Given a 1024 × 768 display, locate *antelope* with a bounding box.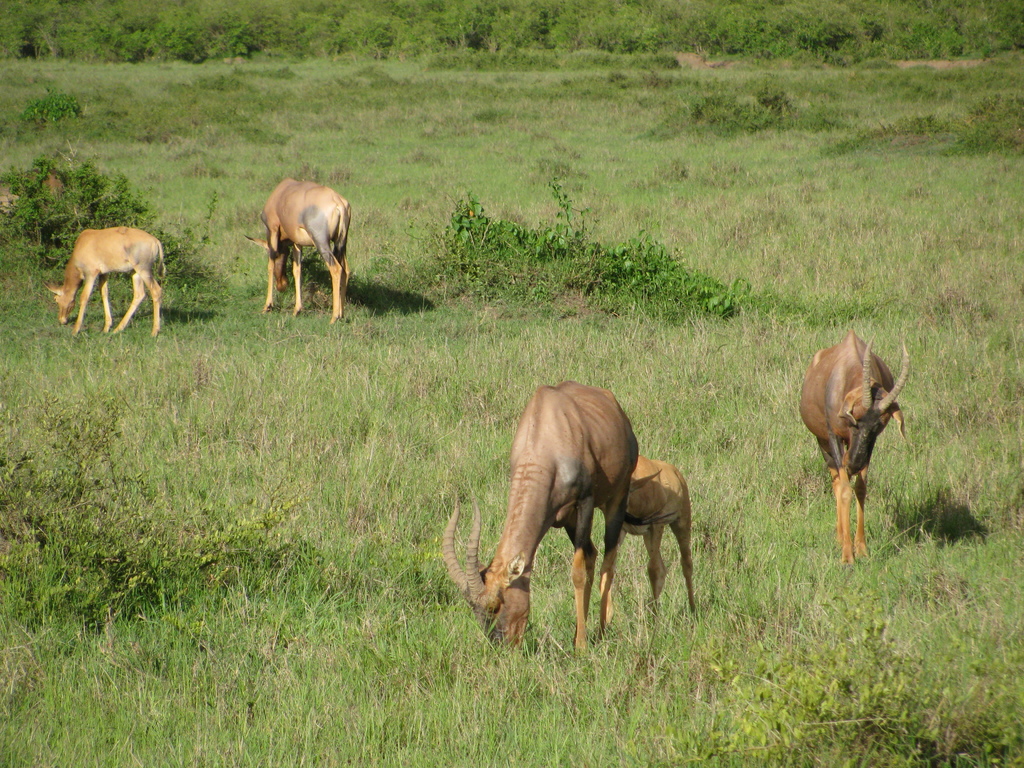
Located: pyautogui.locateOnScreen(615, 457, 696, 618).
